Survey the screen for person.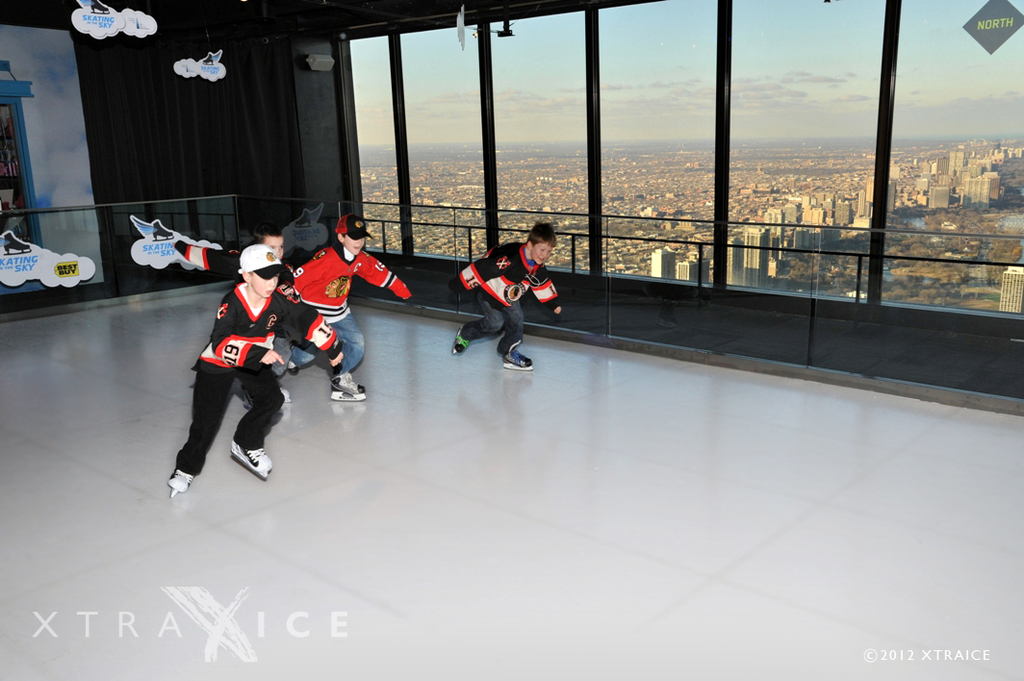
Survey found: [left=271, top=214, right=409, bottom=372].
